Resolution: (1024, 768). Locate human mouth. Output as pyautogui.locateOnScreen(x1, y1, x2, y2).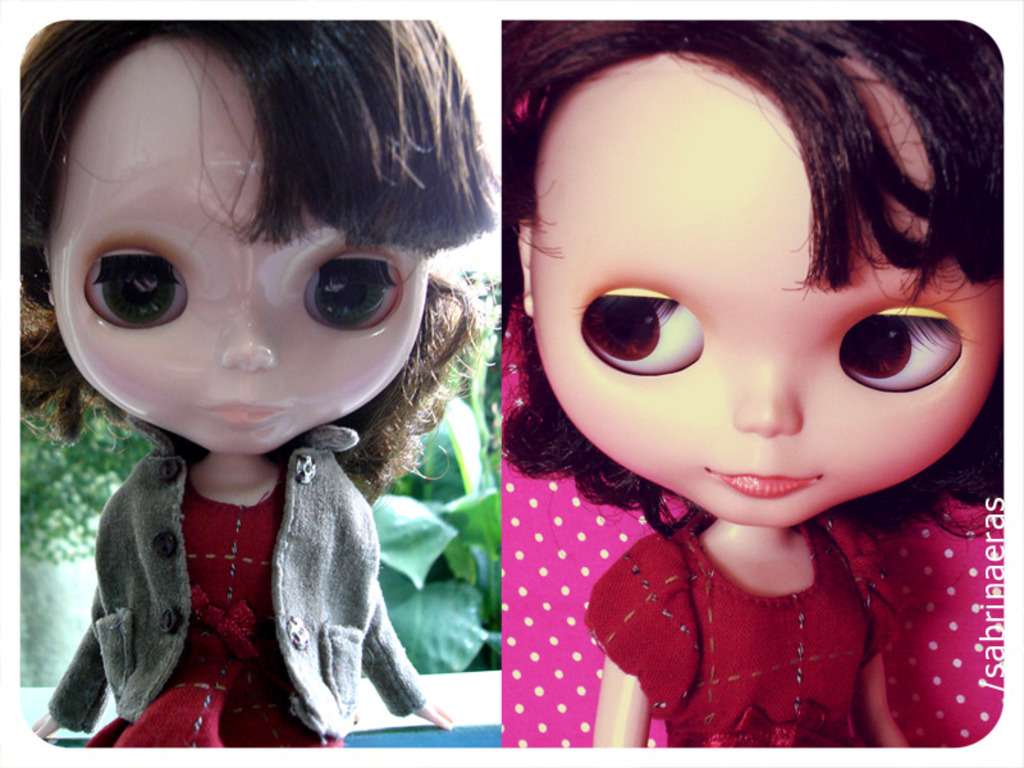
pyautogui.locateOnScreen(197, 389, 287, 428).
